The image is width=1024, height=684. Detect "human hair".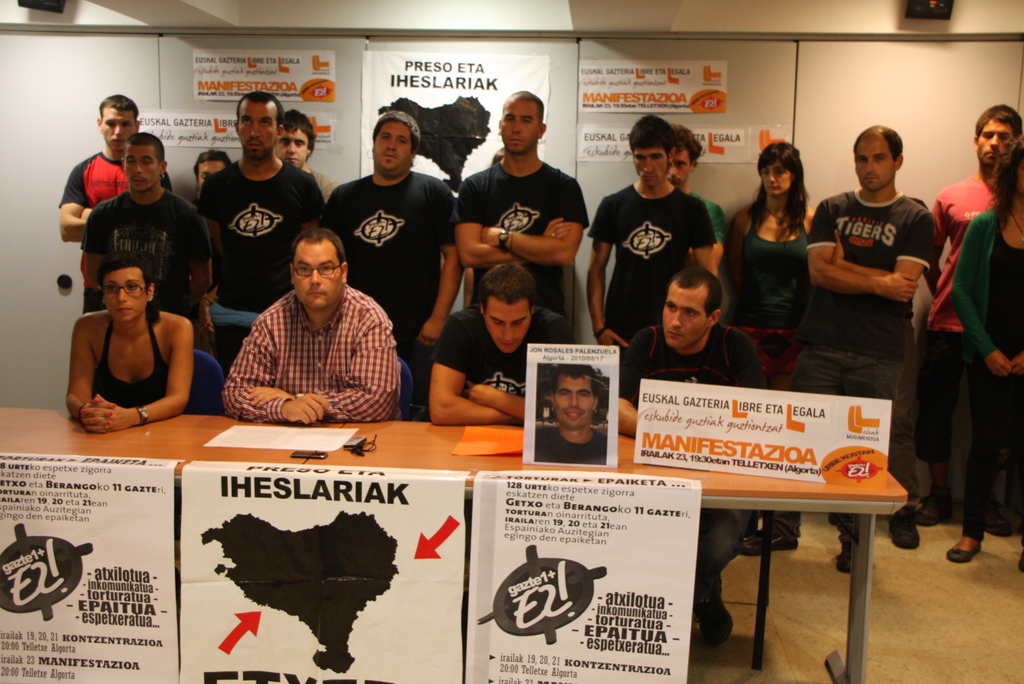
Detection: left=478, top=262, right=533, bottom=312.
